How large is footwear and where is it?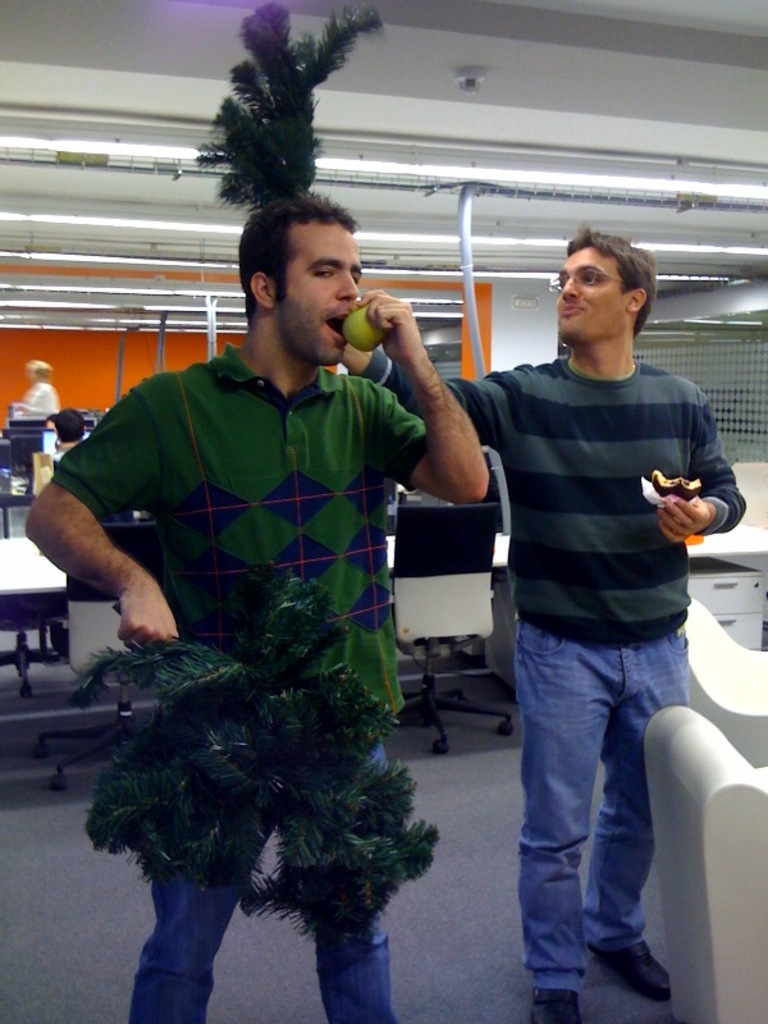
Bounding box: 599, 927, 687, 1000.
